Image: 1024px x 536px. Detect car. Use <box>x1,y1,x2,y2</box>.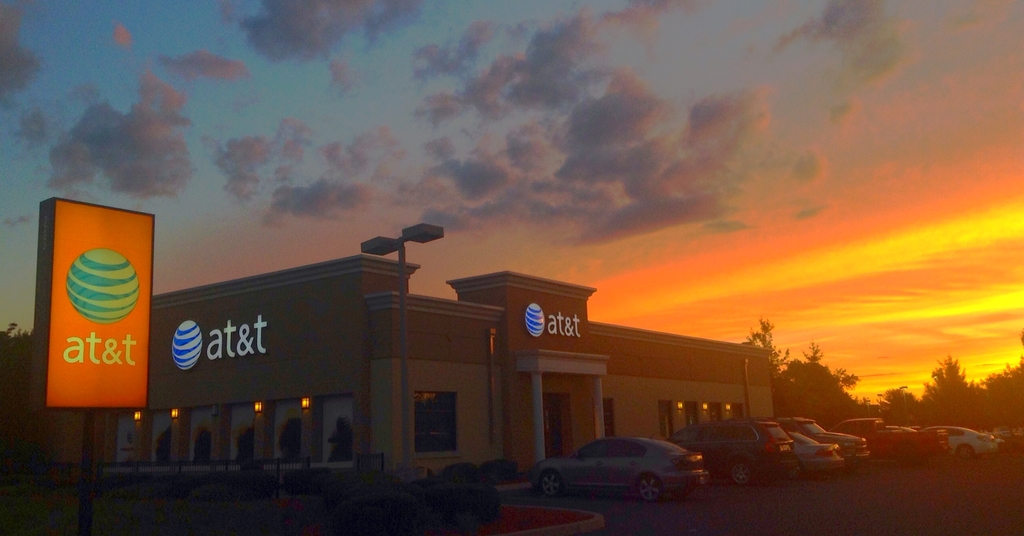
<box>528,437,715,511</box>.
